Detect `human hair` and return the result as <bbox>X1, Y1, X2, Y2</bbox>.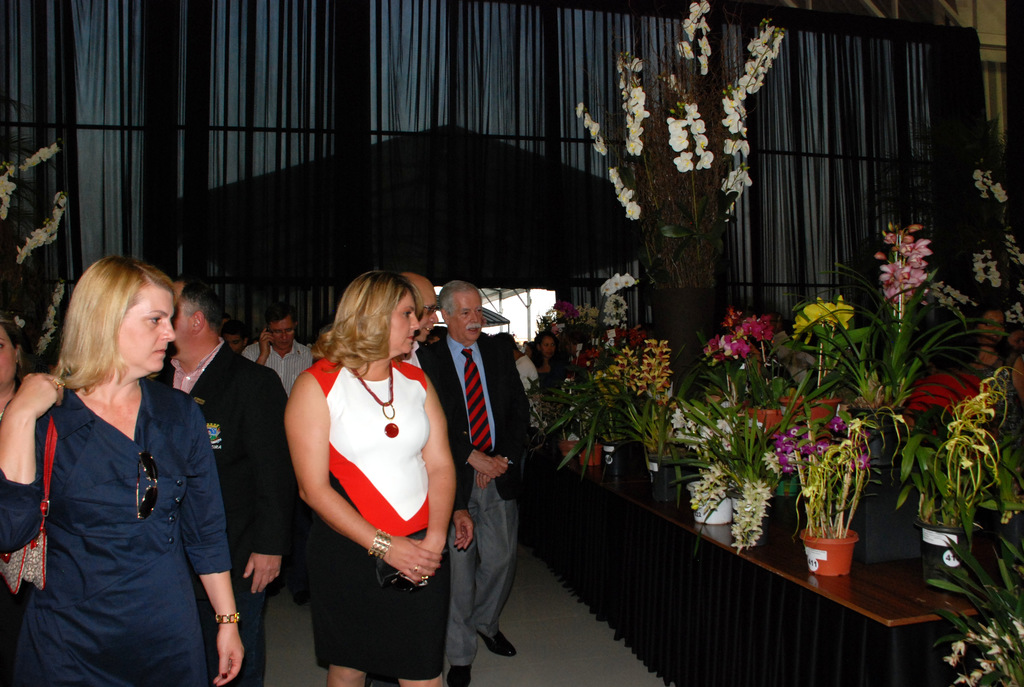
<bbox>173, 280, 223, 338</bbox>.
